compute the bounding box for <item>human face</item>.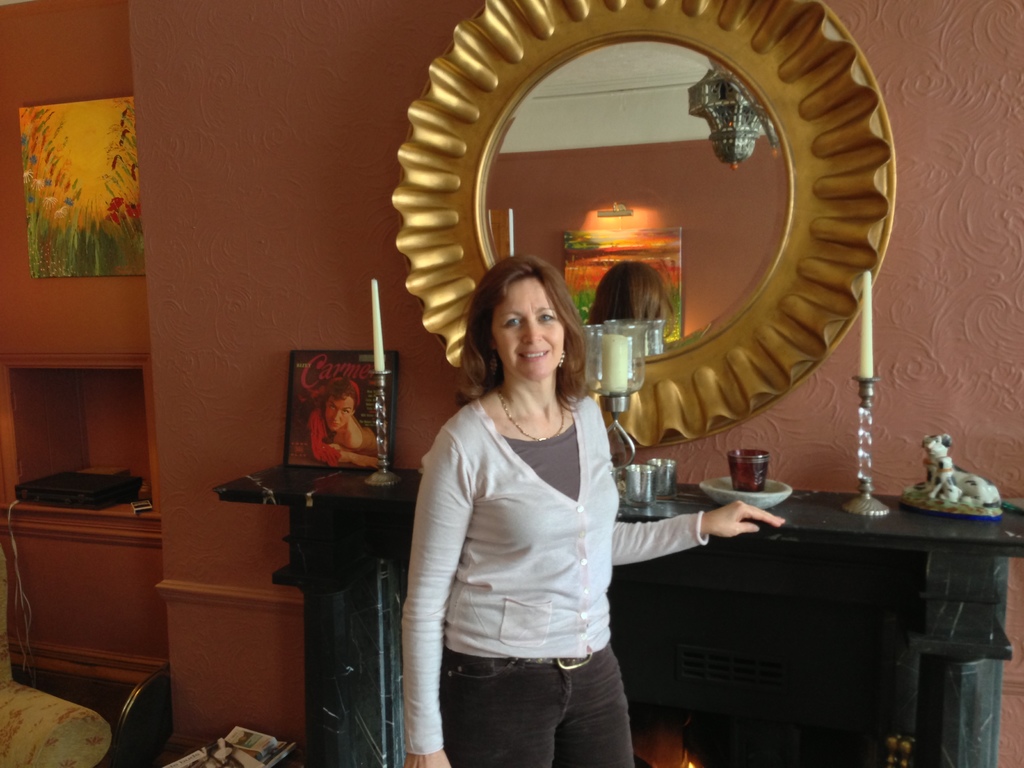
(left=488, top=280, right=568, bottom=383).
